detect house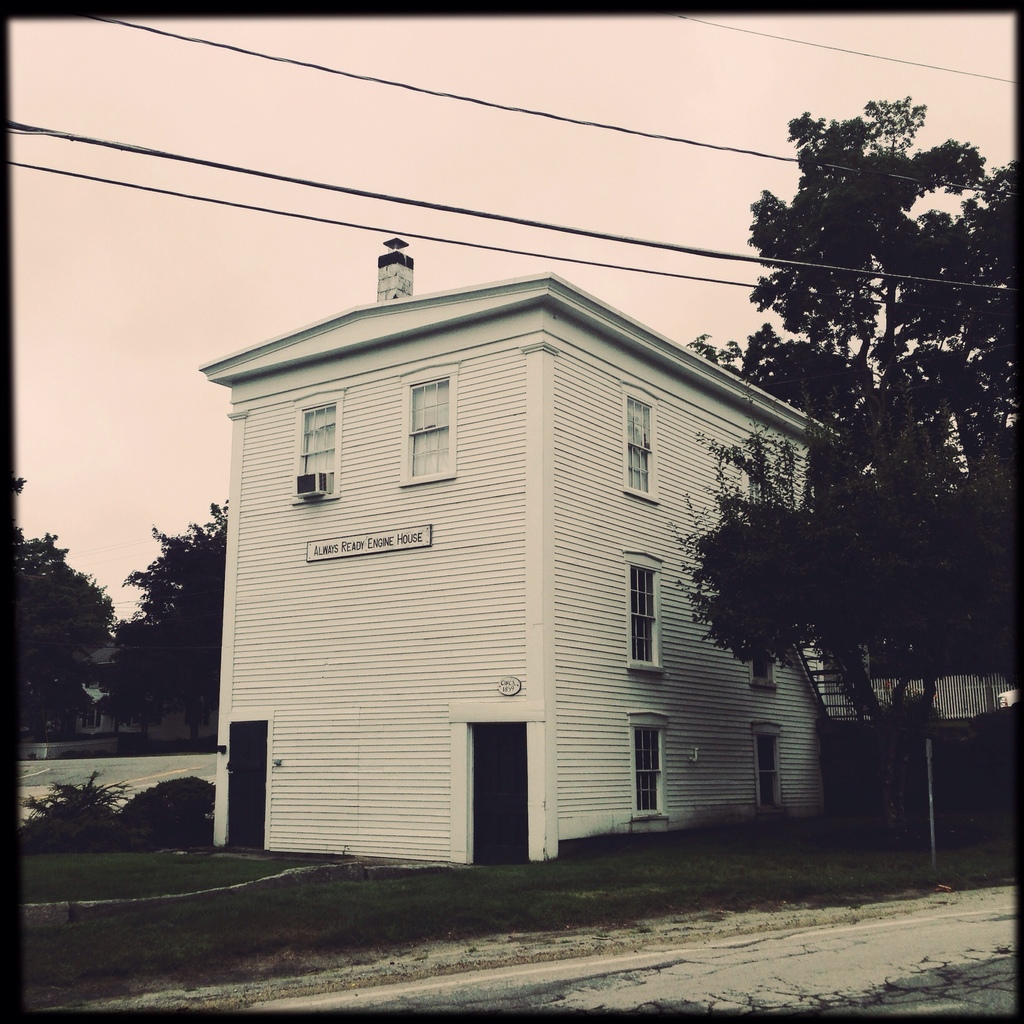
x1=863 y1=668 x2=1020 y2=820
